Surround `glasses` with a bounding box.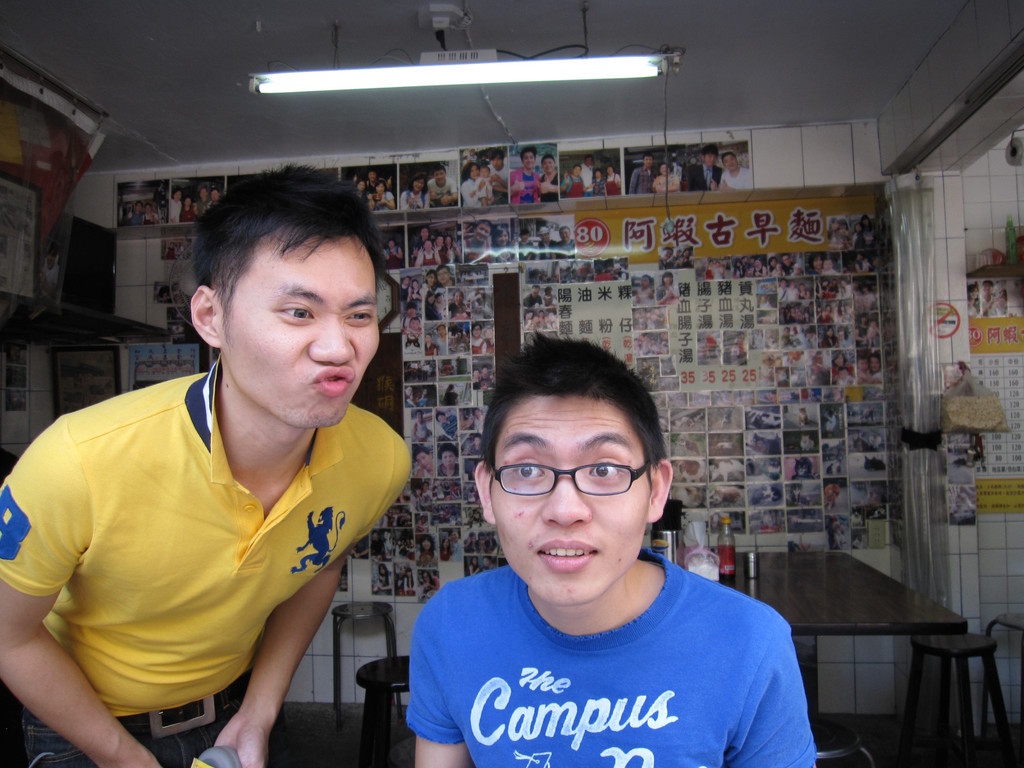
<box>471,457,651,519</box>.
